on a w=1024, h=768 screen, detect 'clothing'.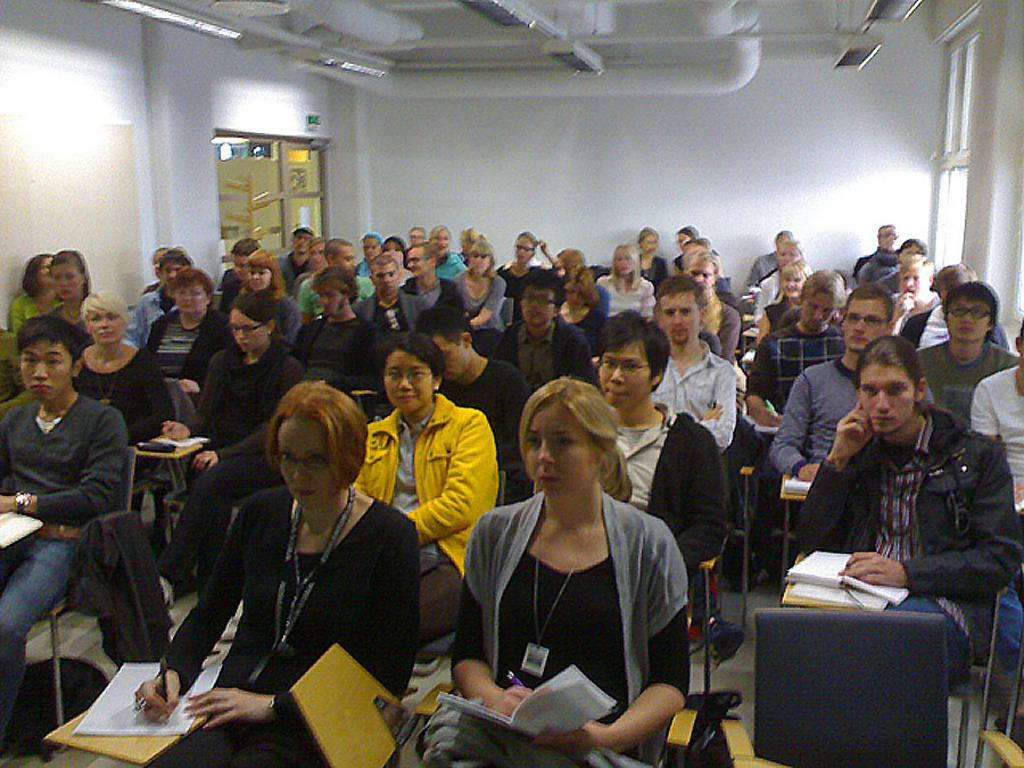
<box>296,269,373,311</box>.
